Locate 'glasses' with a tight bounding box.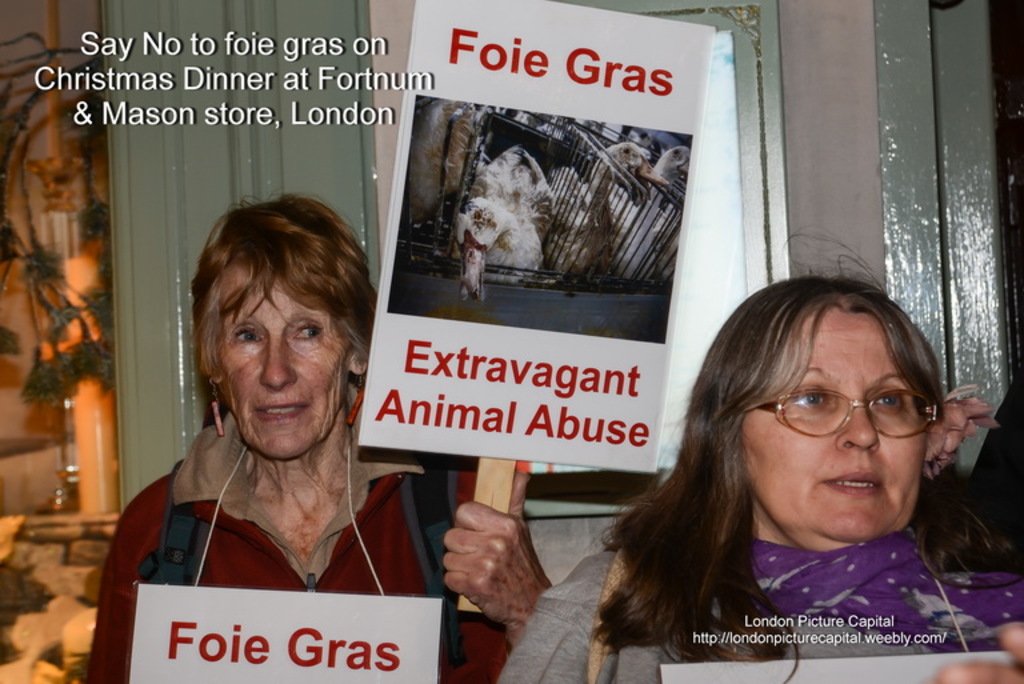
{"left": 747, "top": 391, "right": 937, "bottom": 436}.
